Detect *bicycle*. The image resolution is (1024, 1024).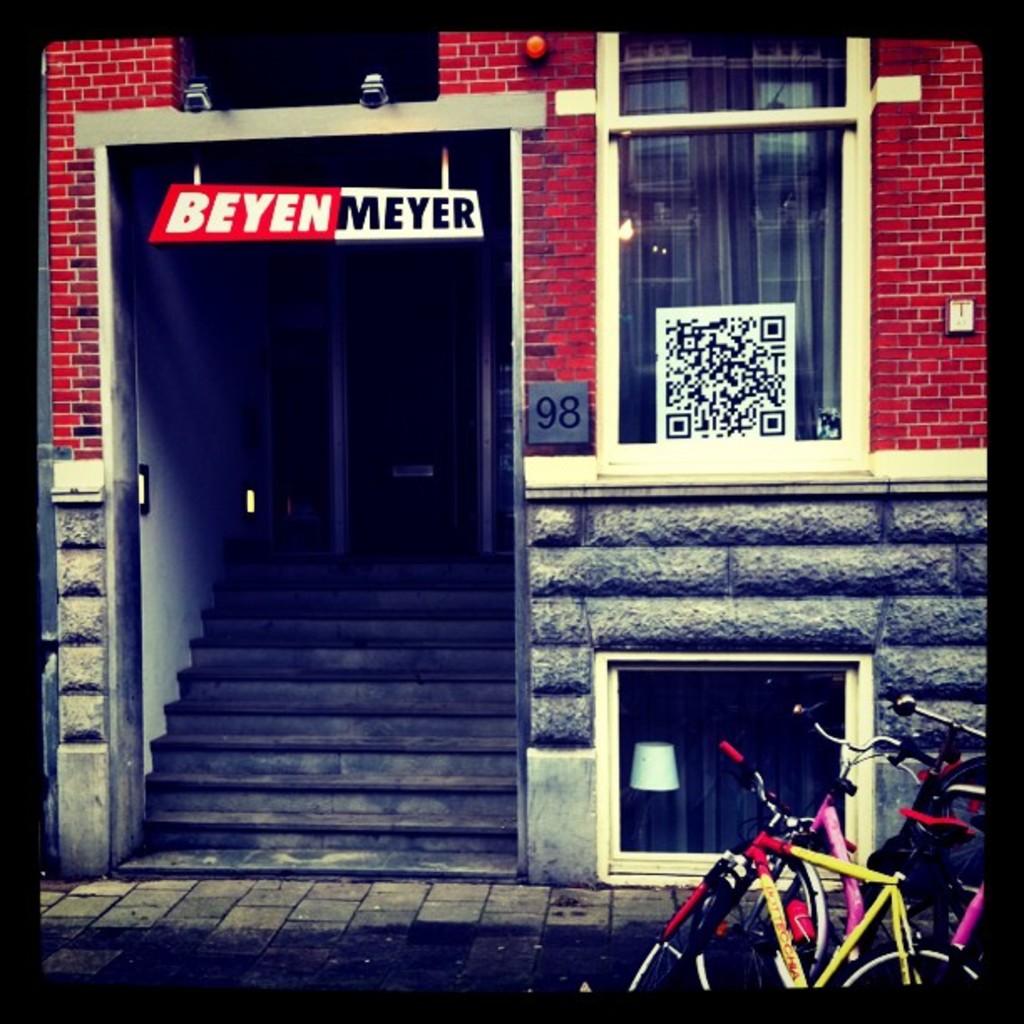
pyautogui.locateOnScreen(743, 693, 989, 999).
